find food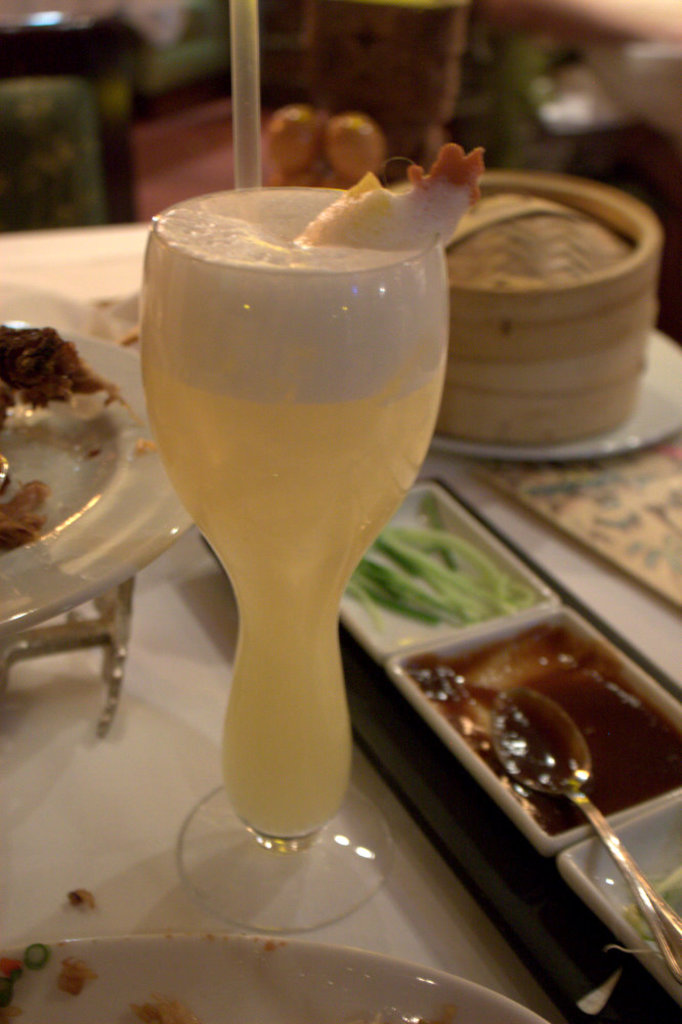
(x1=58, y1=955, x2=98, y2=998)
